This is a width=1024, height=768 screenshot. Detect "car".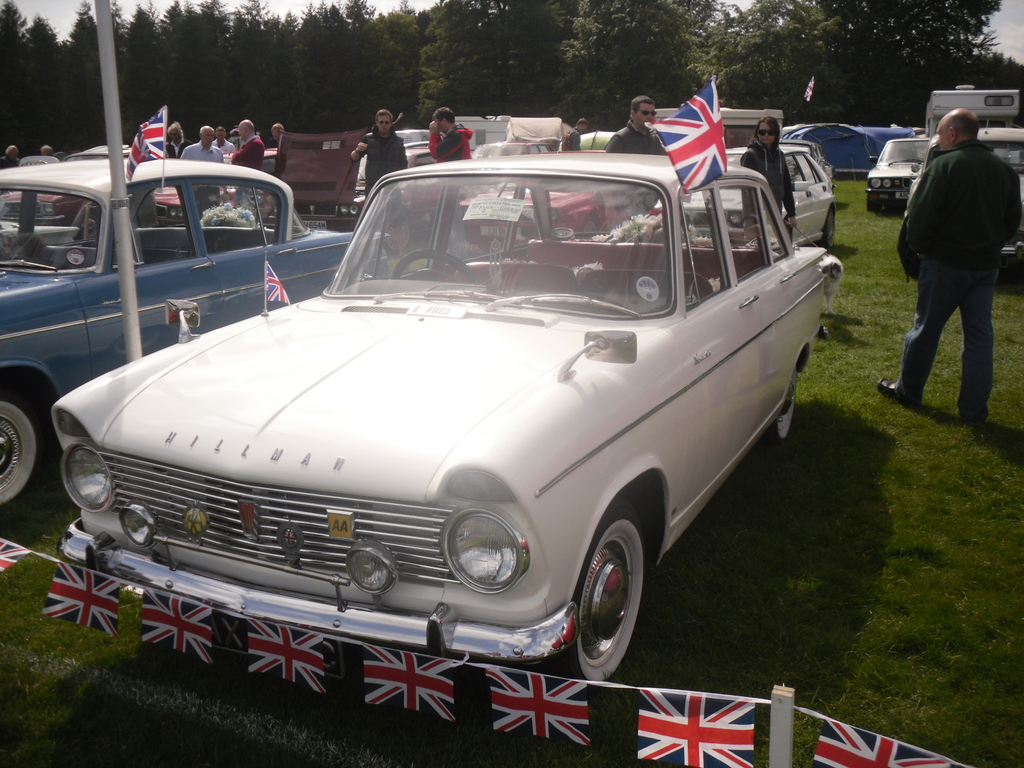
[712,145,838,249].
